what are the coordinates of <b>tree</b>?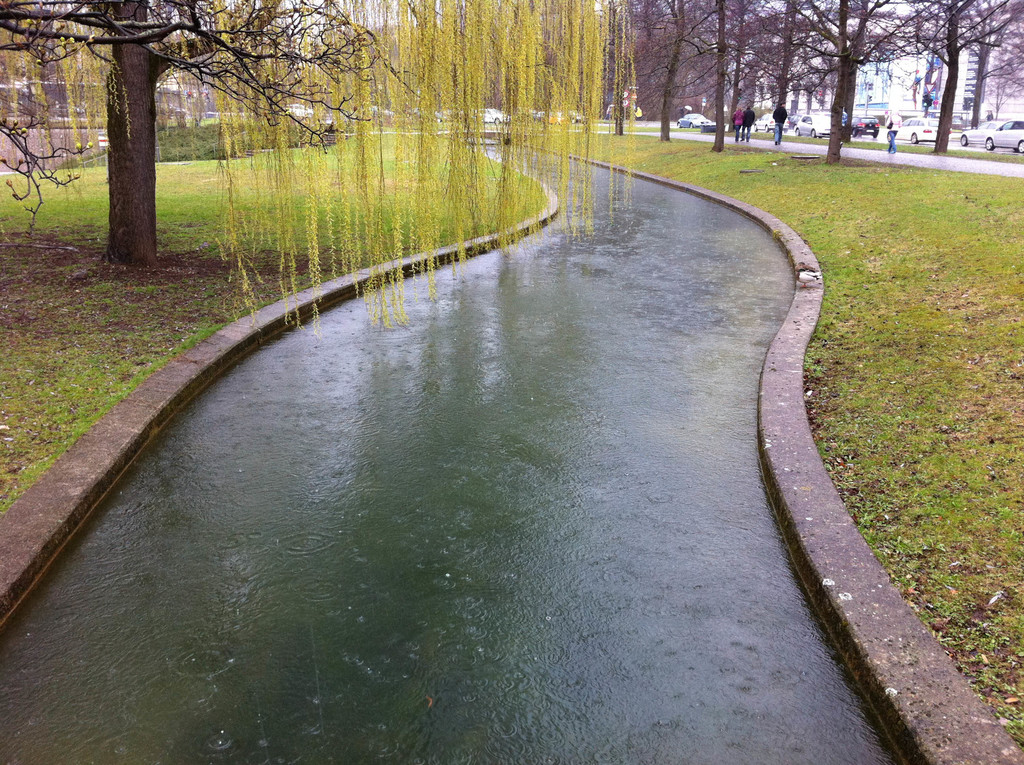
select_region(906, 0, 1023, 148).
